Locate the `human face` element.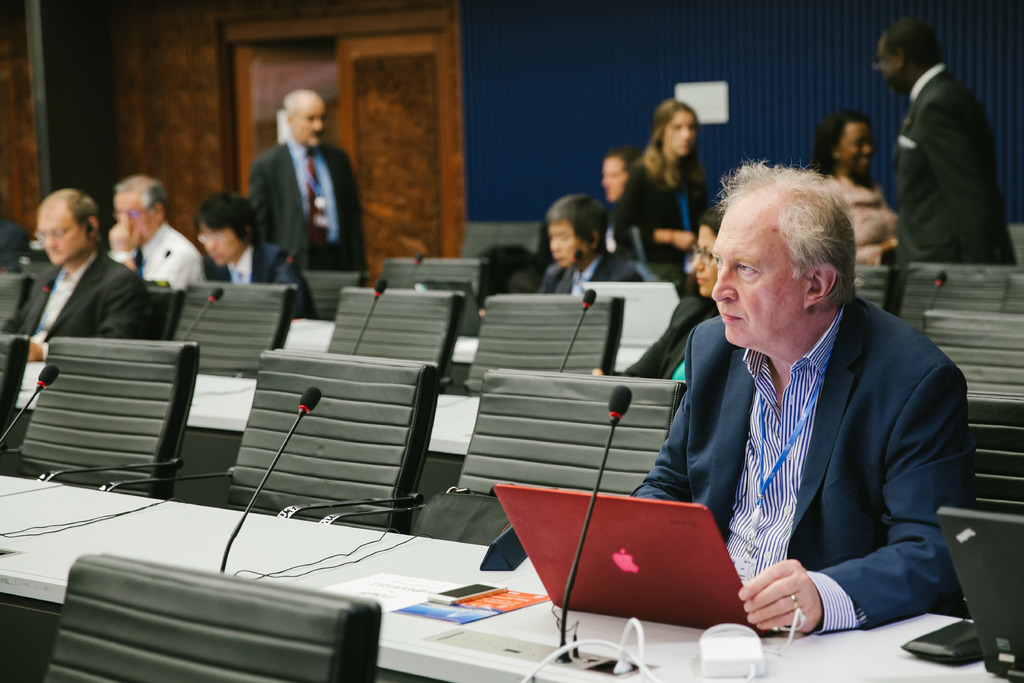
Element bbox: select_region(34, 213, 89, 263).
